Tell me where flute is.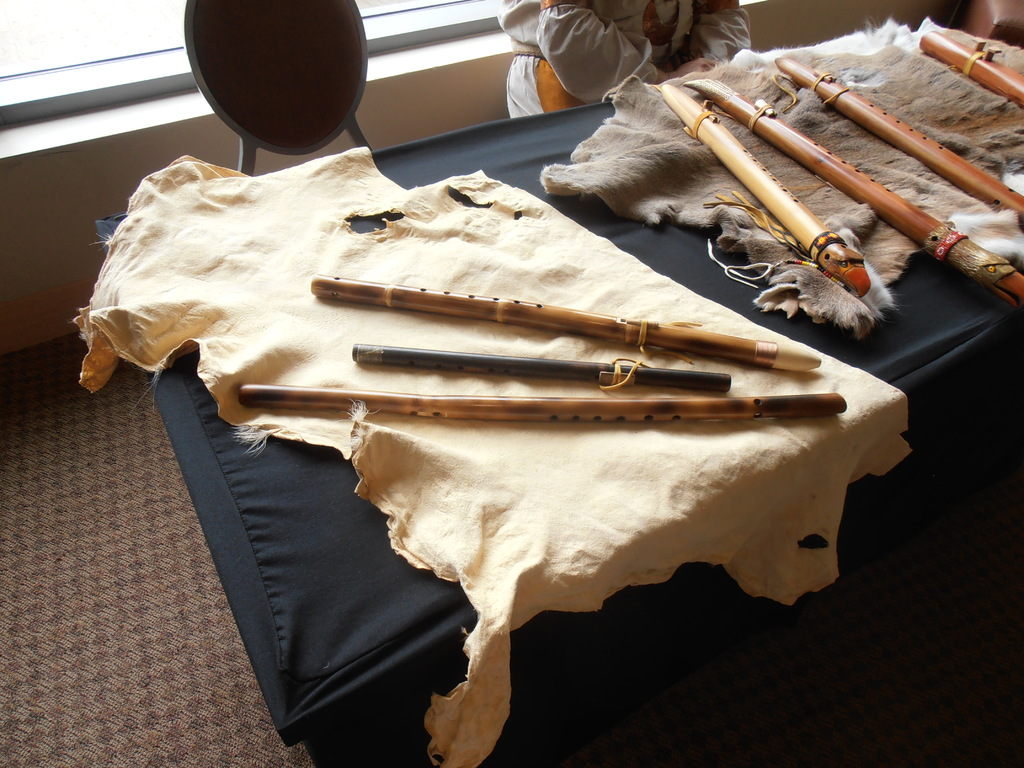
flute is at region(684, 76, 1023, 304).
